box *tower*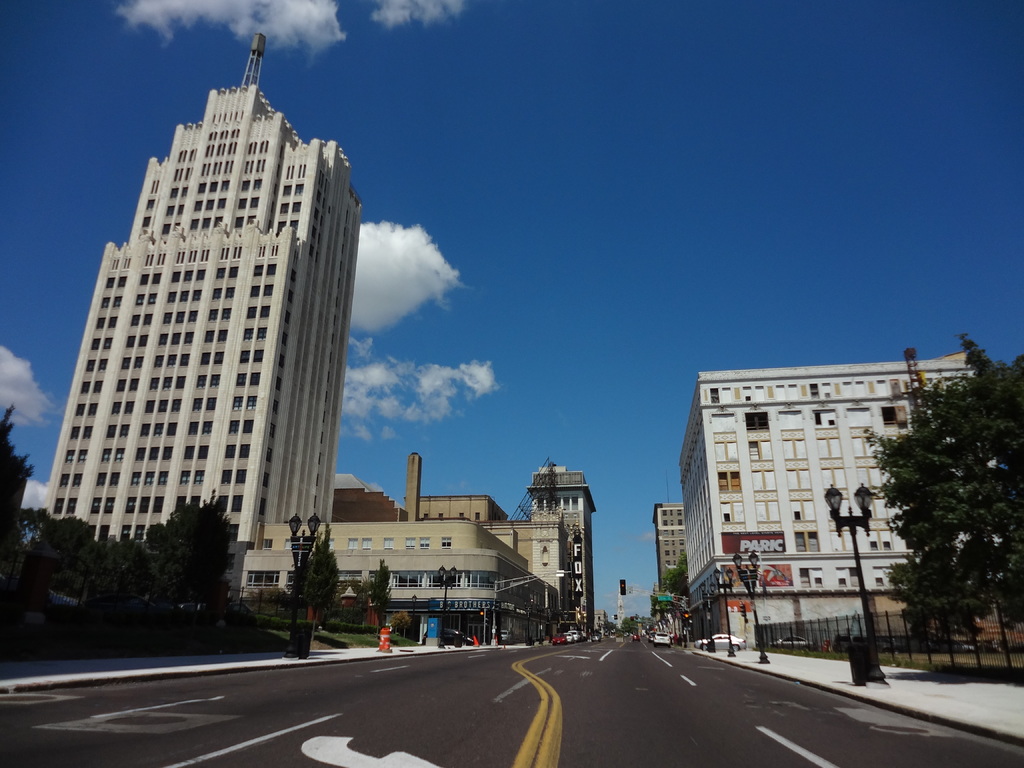
box=[530, 463, 596, 633]
